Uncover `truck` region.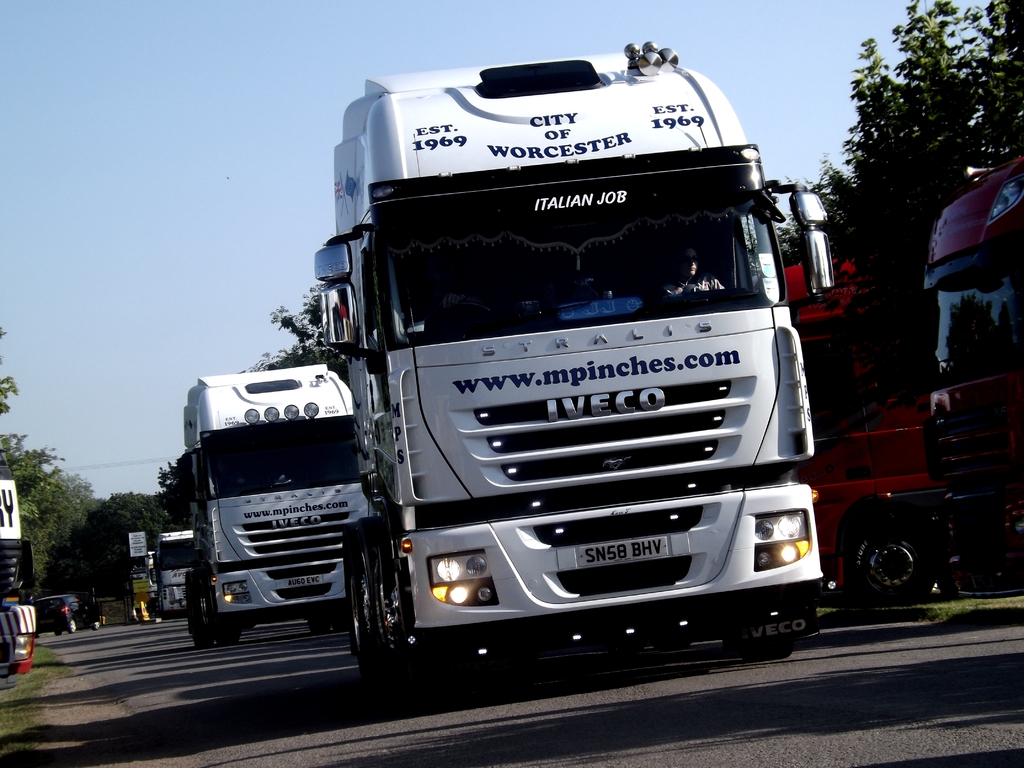
Uncovered: bbox=[777, 252, 933, 612].
